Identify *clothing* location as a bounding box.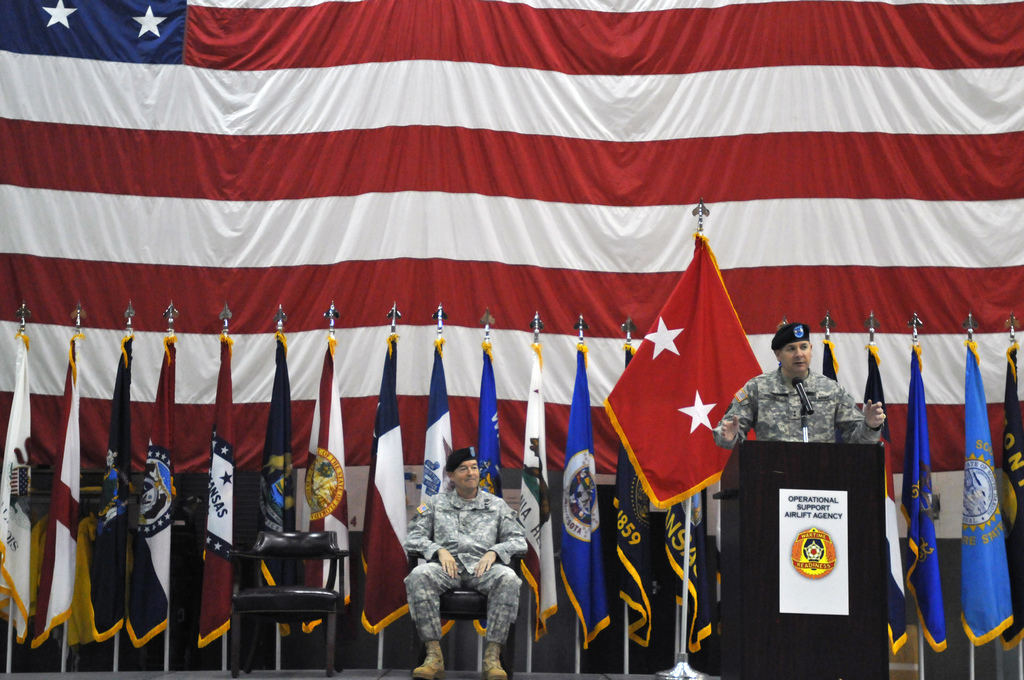
400/469/533/652.
